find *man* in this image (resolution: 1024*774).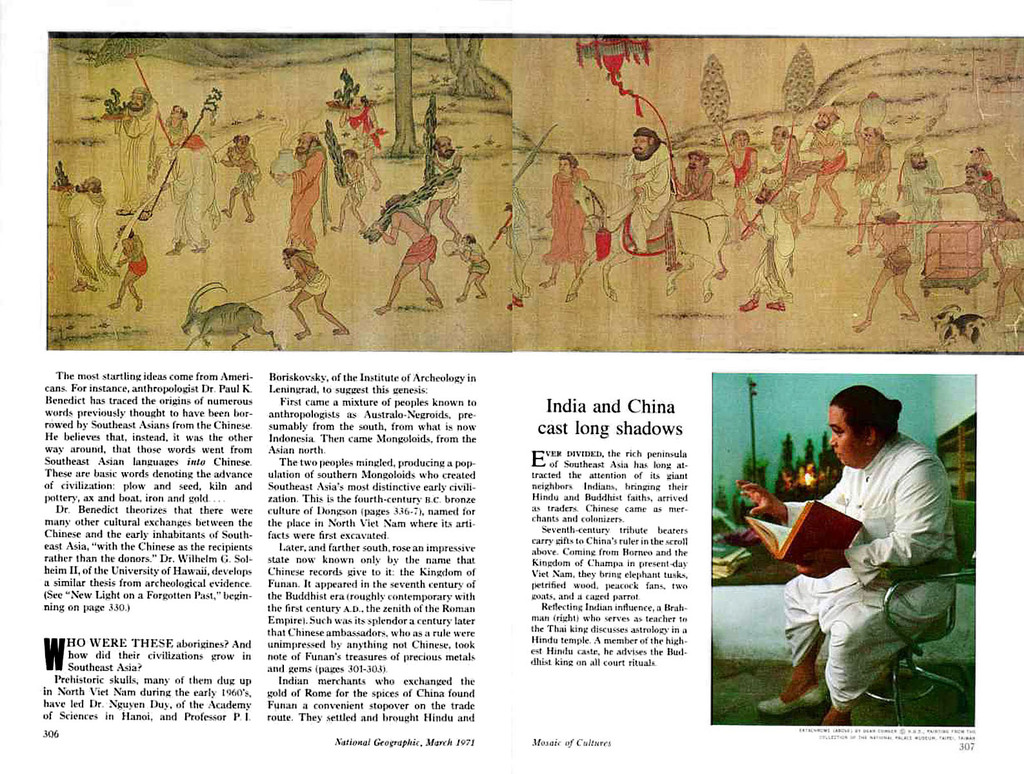
pyautogui.locateOnScreen(625, 128, 672, 255).
